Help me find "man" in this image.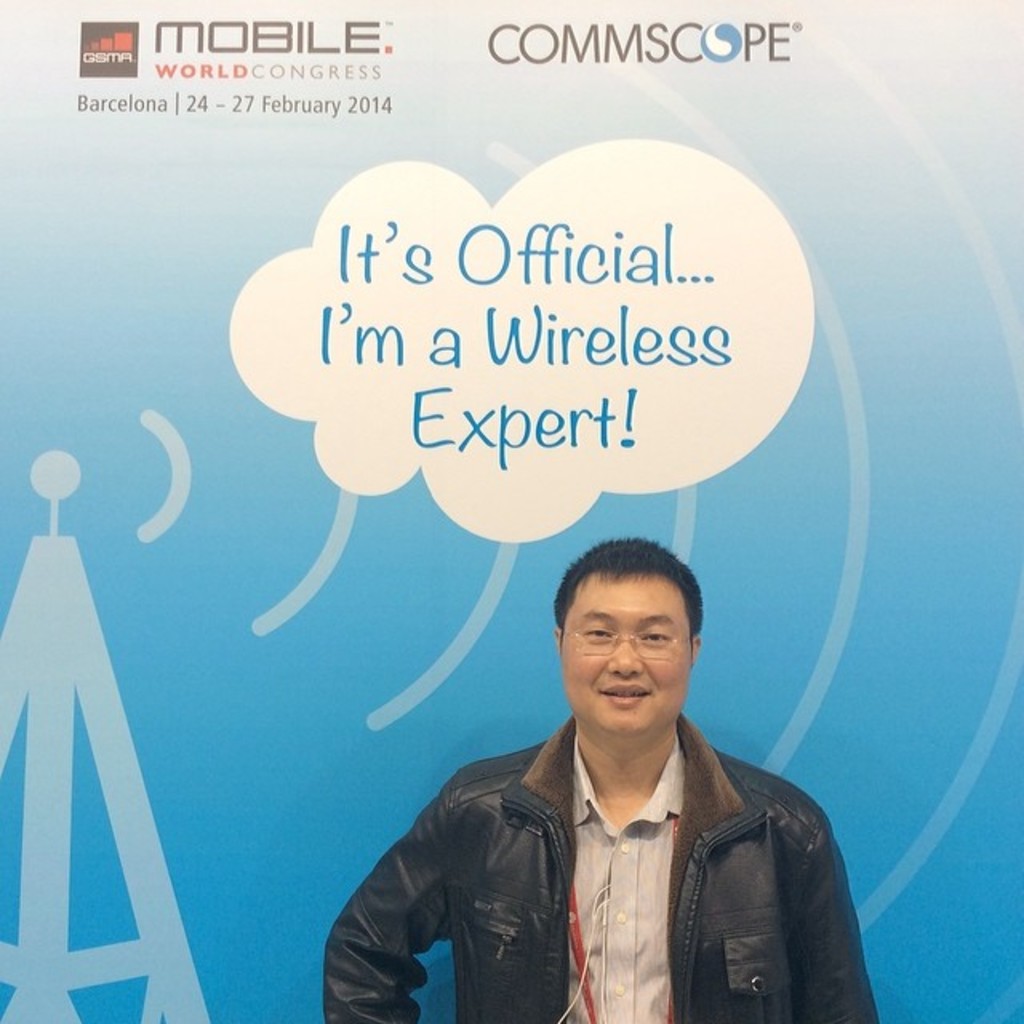
Found it: (x1=318, y1=538, x2=883, y2=1022).
